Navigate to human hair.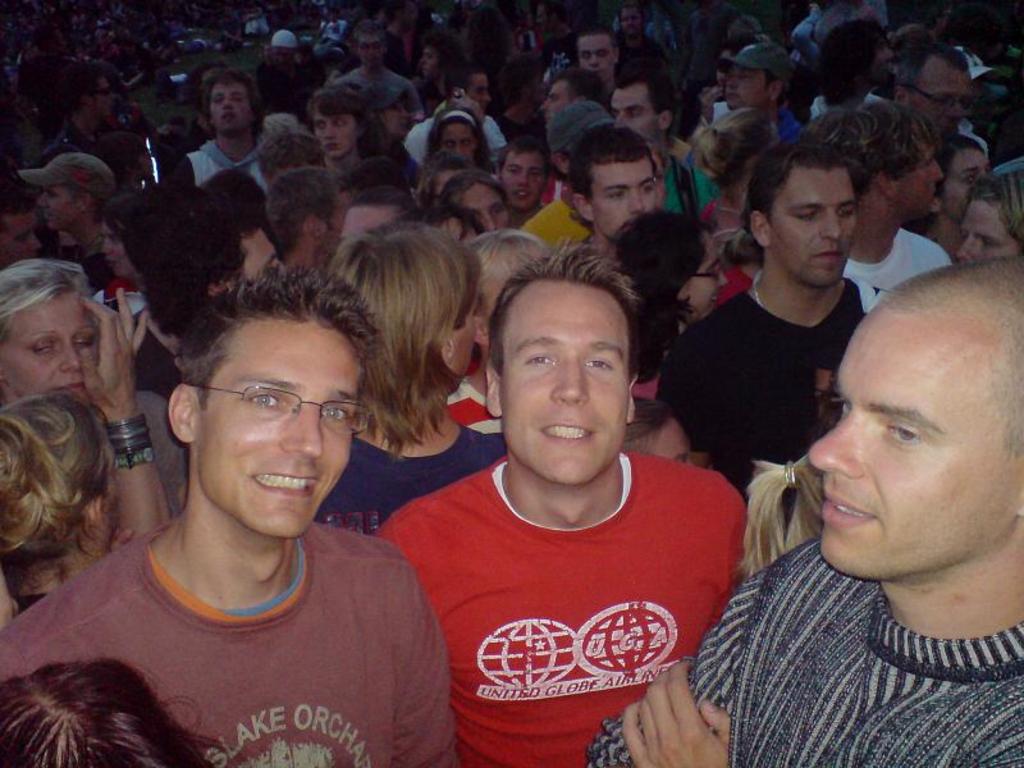
Navigation target: (820, 14, 887, 97).
